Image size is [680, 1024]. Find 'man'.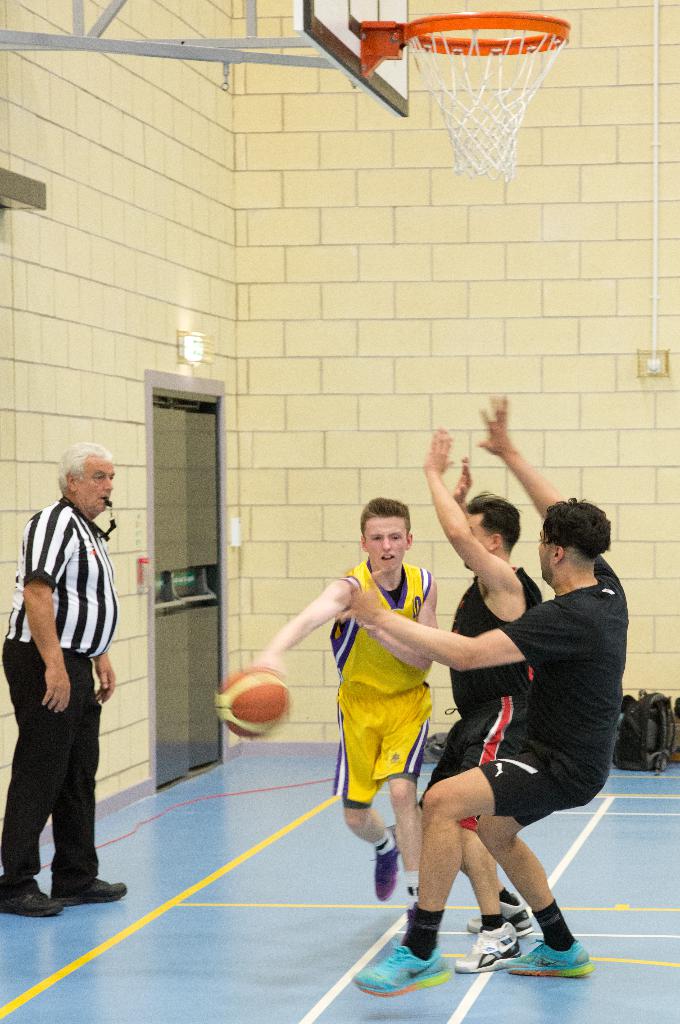
box=[6, 414, 129, 930].
